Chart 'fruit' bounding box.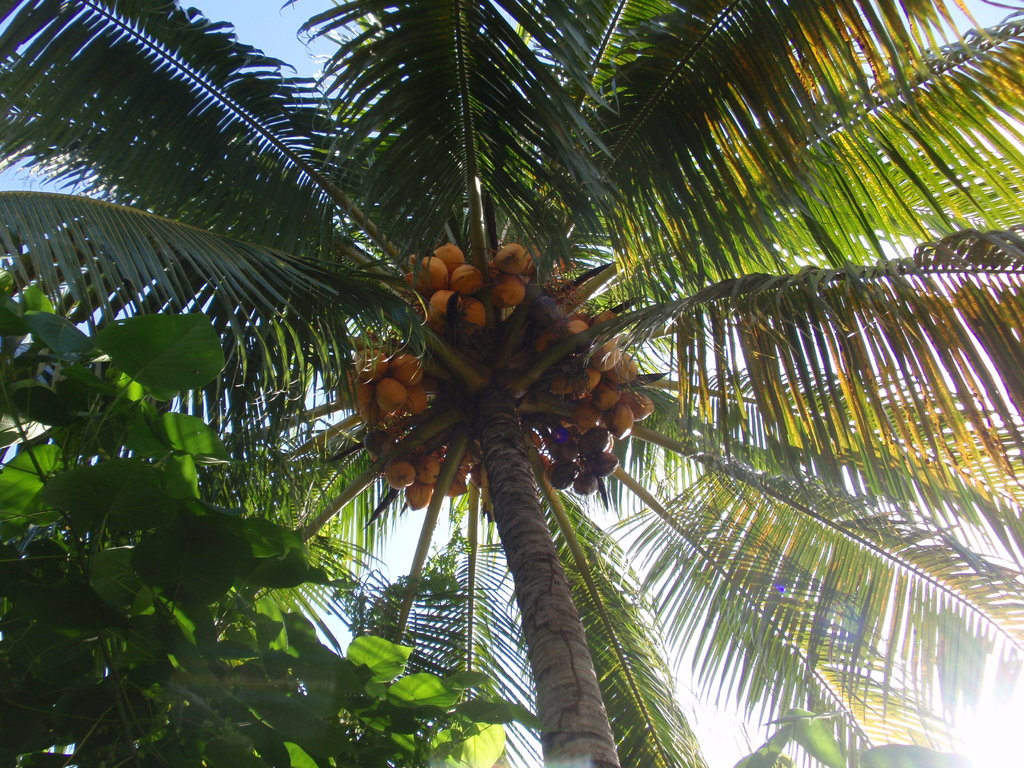
Charted: (x1=365, y1=346, x2=430, y2=438).
